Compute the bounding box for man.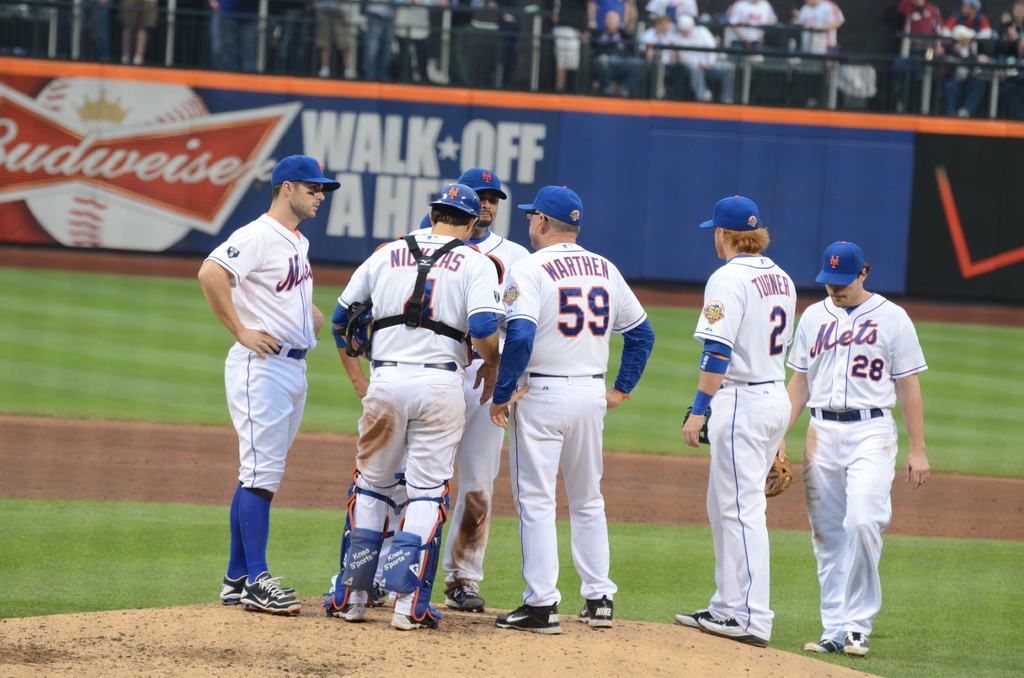
Rect(675, 190, 793, 650).
